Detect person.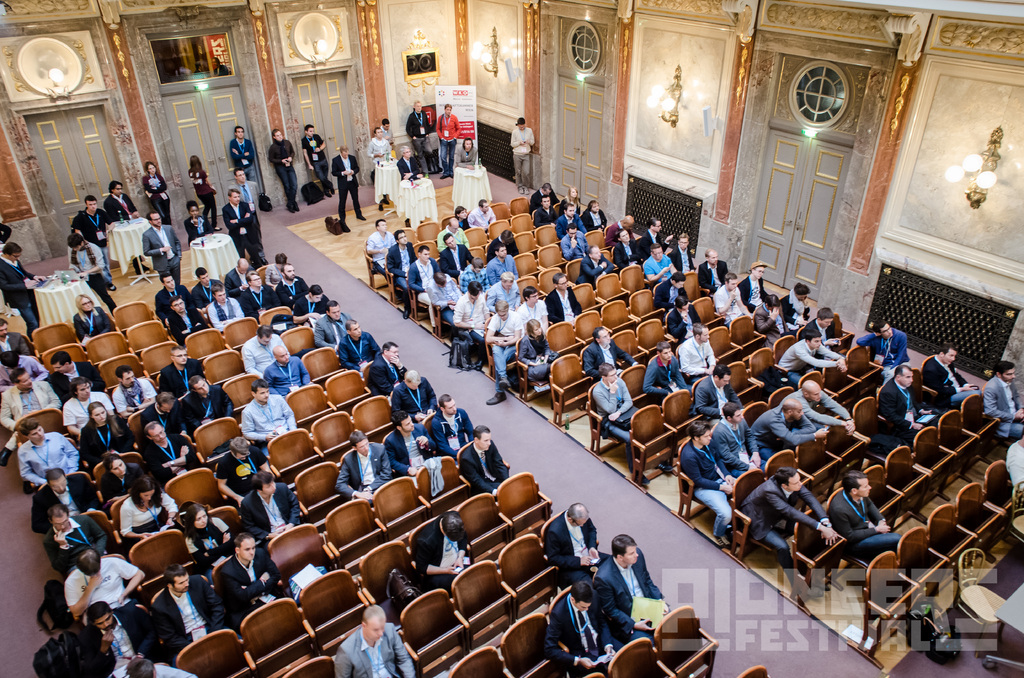
Detected at bbox=[230, 126, 269, 207].
